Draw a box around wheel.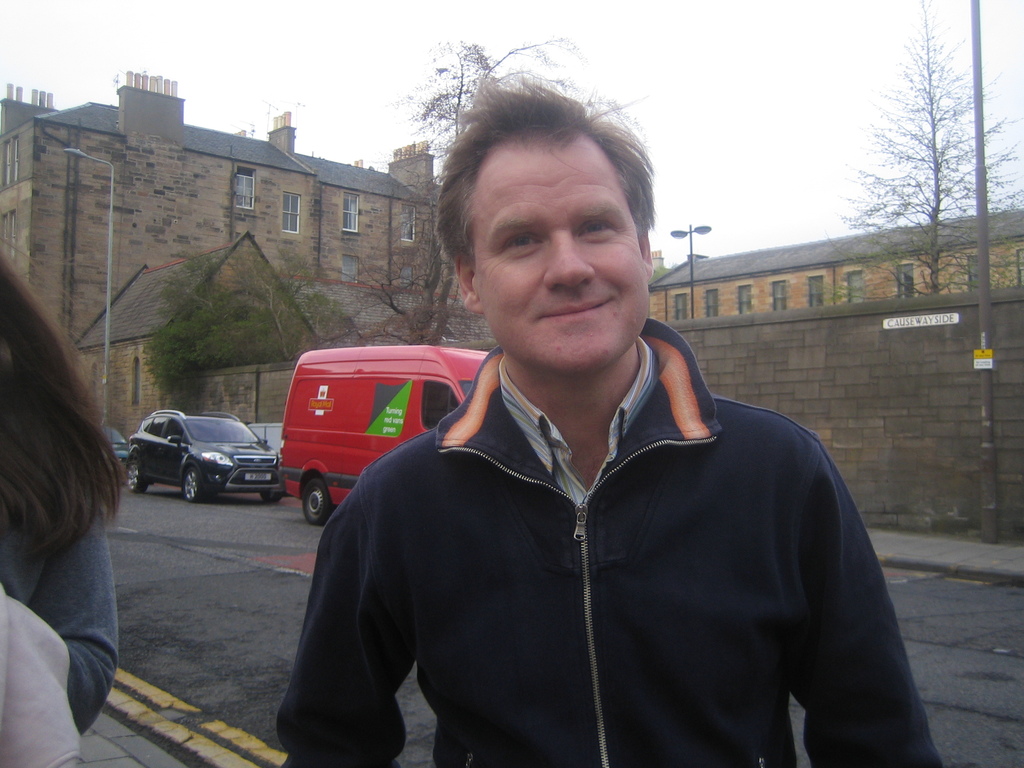
124, 455, 148, 492.
